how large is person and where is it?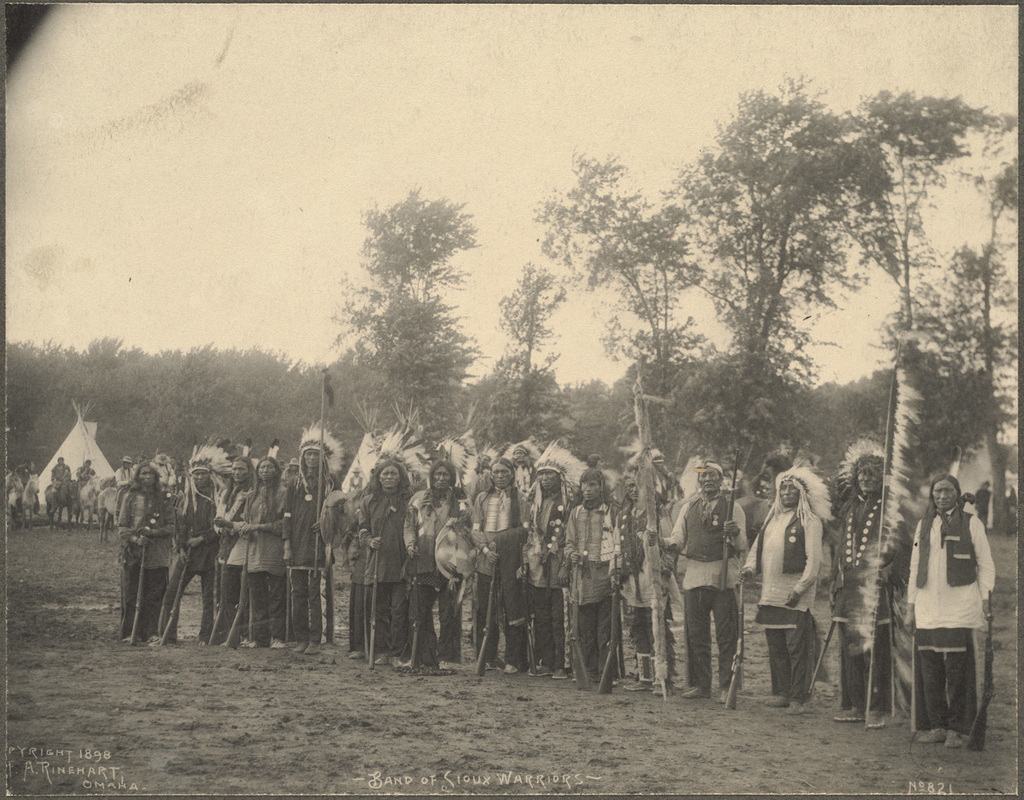
Bounding box: bbox=(115, 468, 165, 640).
